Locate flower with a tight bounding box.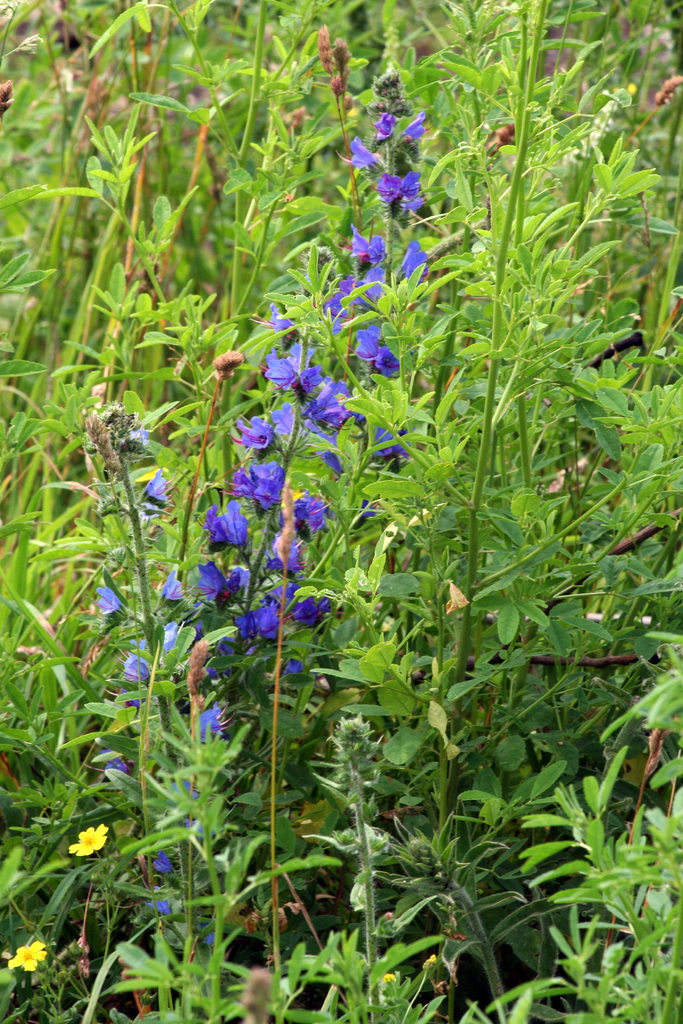
301:378:363:441.
